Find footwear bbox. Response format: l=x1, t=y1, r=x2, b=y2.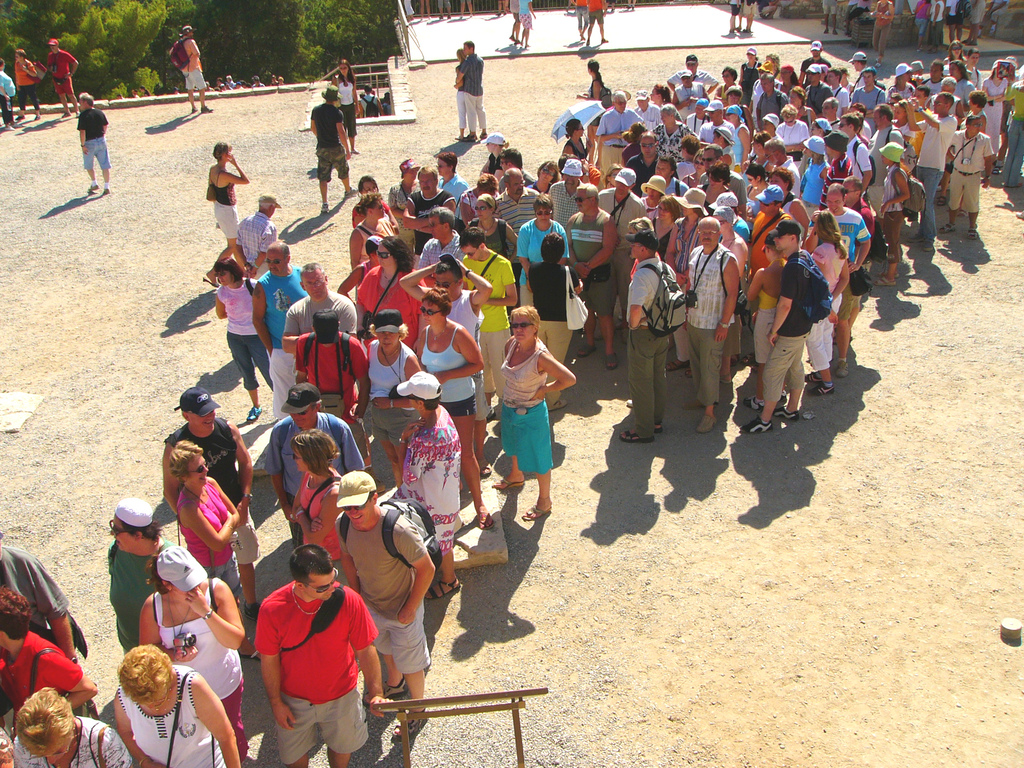
l=681, t=397, r=714, b=409.
